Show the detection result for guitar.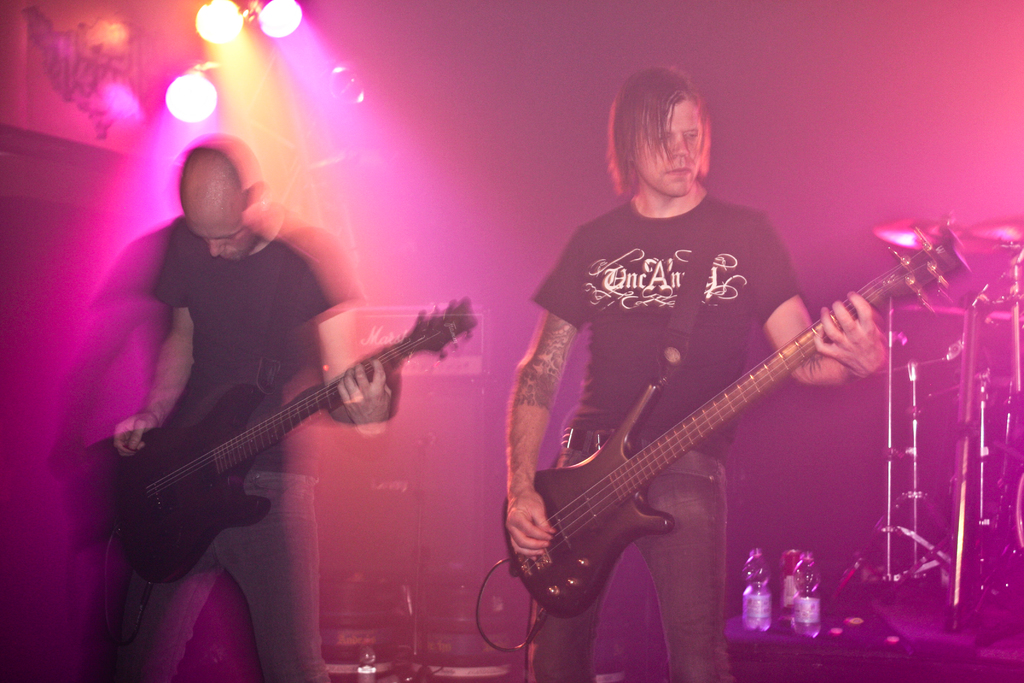
locate(102, 299, 474, 593).
